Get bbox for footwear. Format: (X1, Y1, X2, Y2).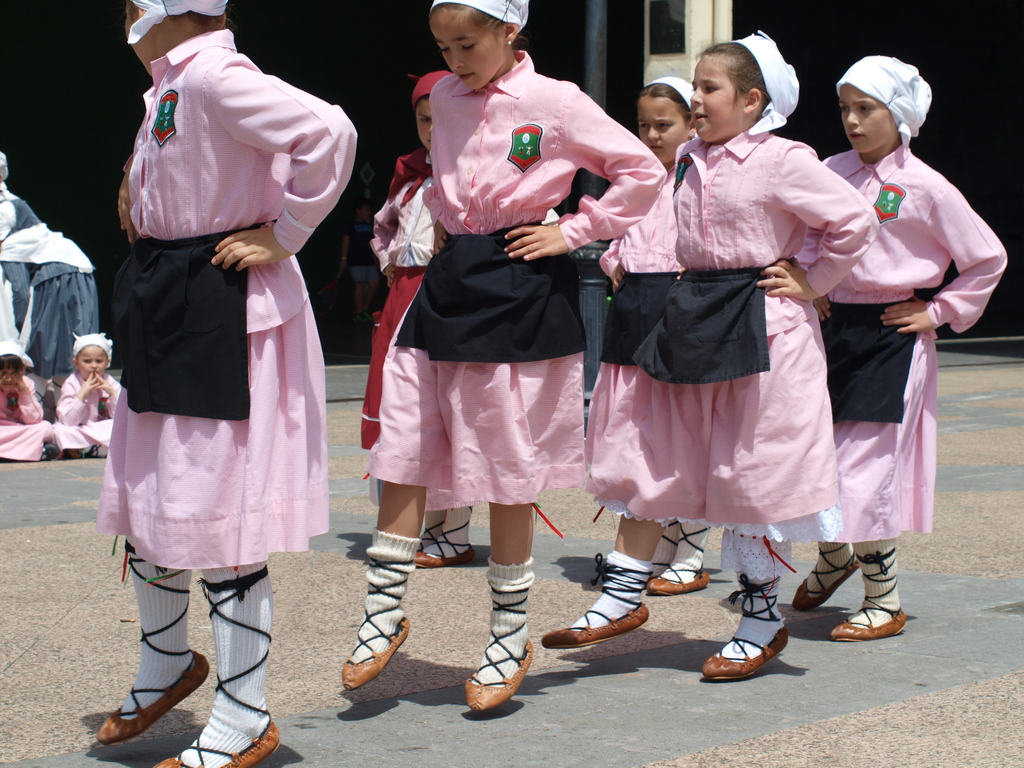
(815, 563, 909, 663).
